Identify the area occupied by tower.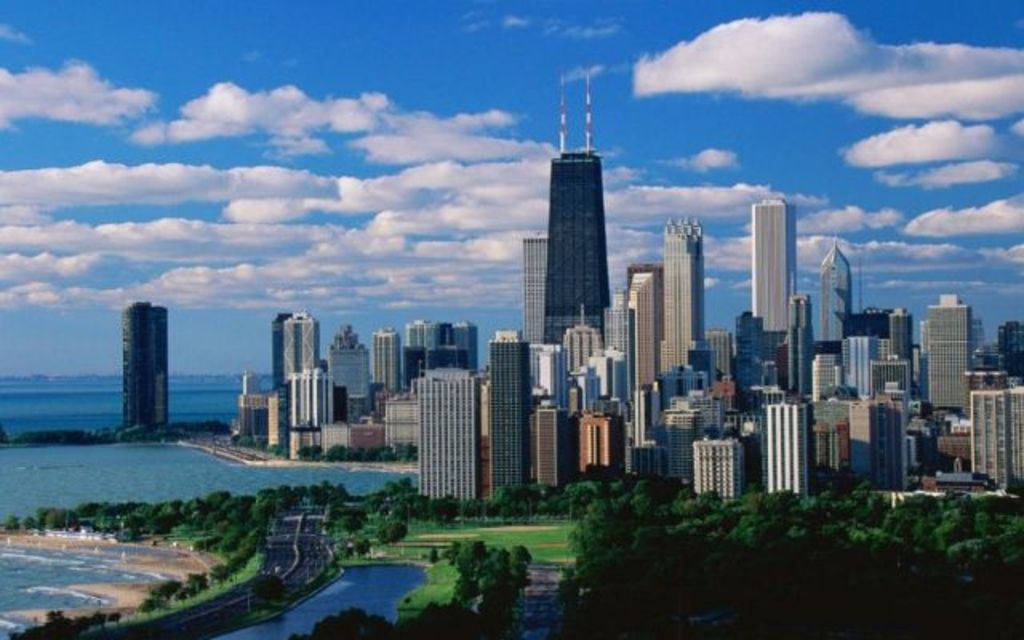
Area: crop(765, 400, 810, 494).
